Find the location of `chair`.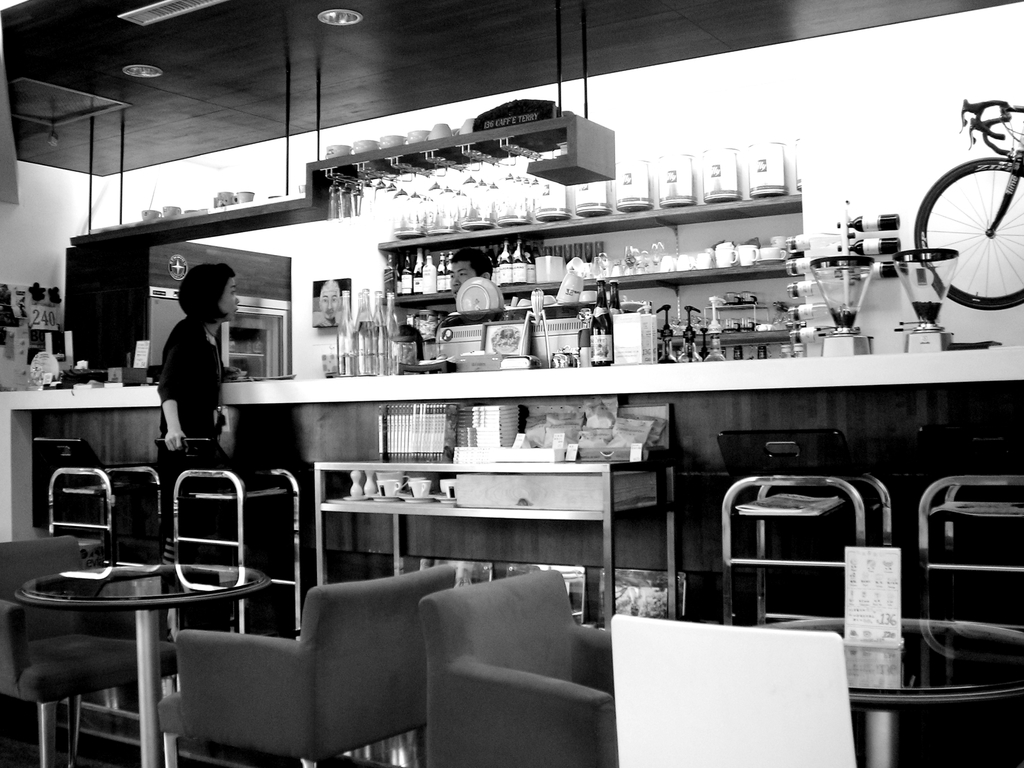
Location: [x1=149, y1=553, x2=447, y2=767].
